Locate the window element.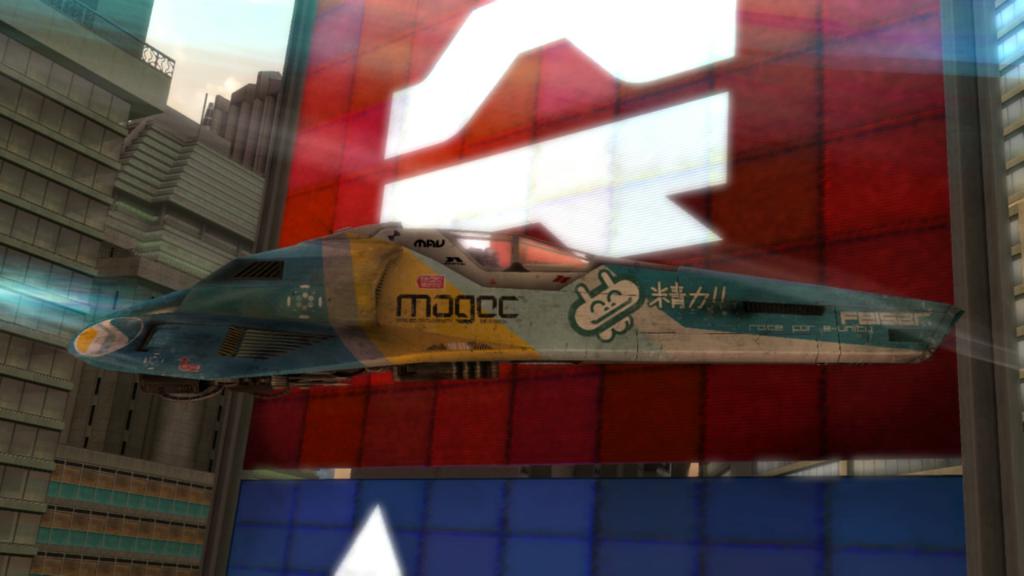
Element bbox: x1=13 y1=426 x2=34 y2=458.
